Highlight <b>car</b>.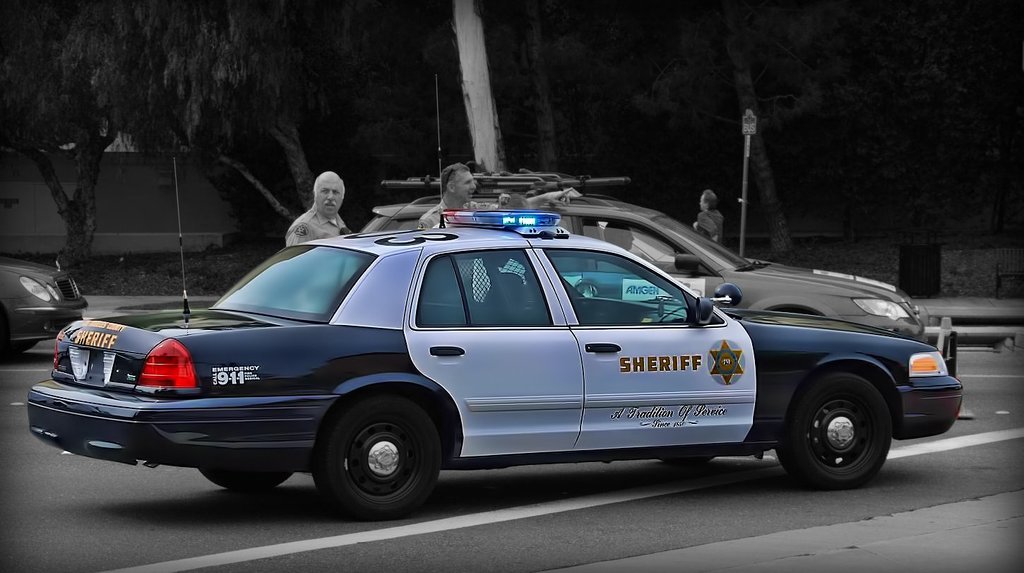
Highlighted region: rect(0, 255, 93, 359).
